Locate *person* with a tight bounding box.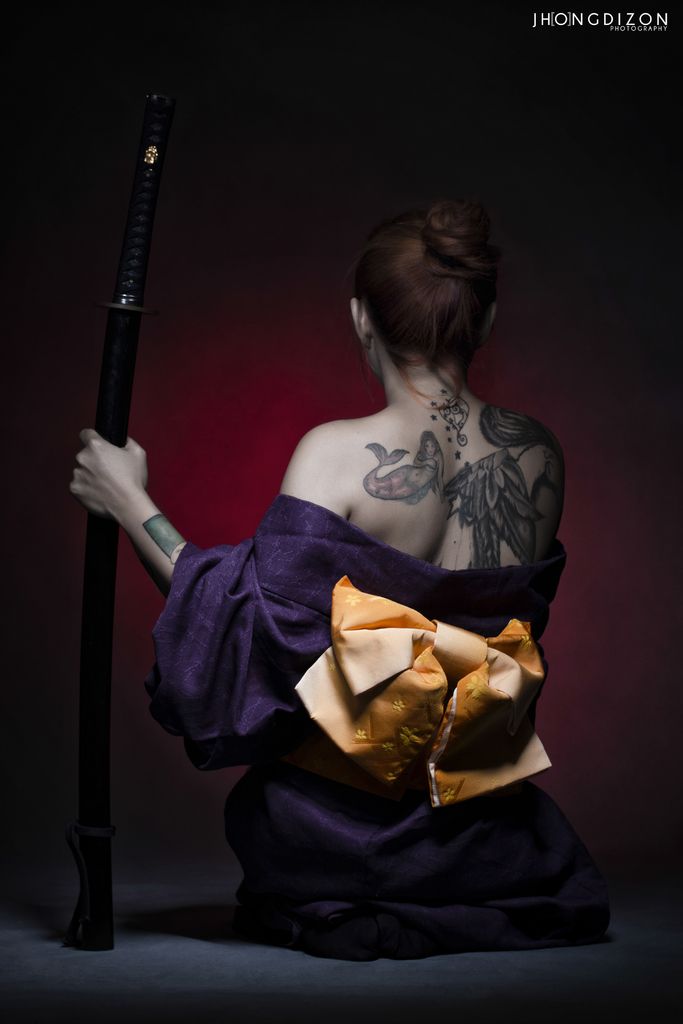
62, 197, 612, 960.
